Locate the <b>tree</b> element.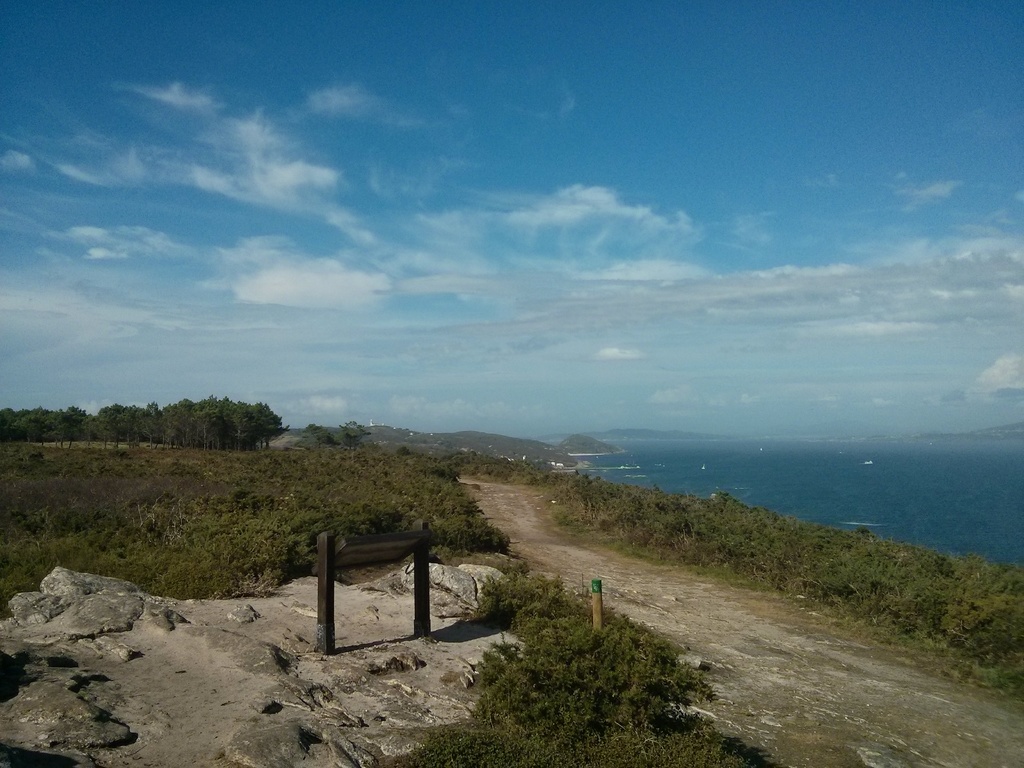
Element bbox: rect(337, 421, 371, 447).
